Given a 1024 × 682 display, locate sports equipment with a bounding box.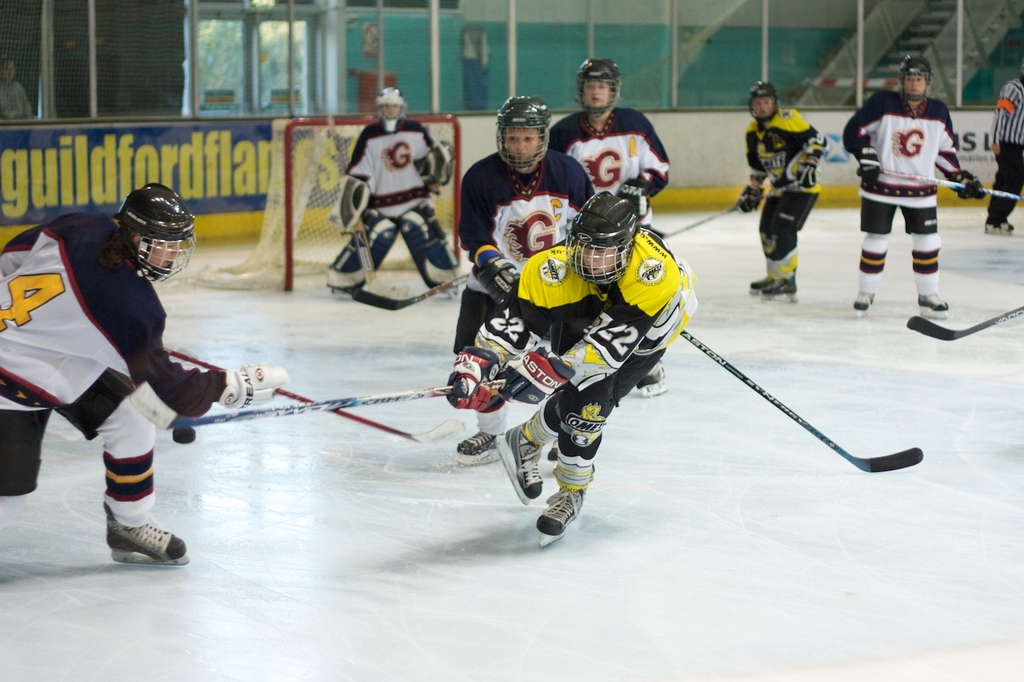
Located: x1=128, y1=380, x2=499, y2=432.
